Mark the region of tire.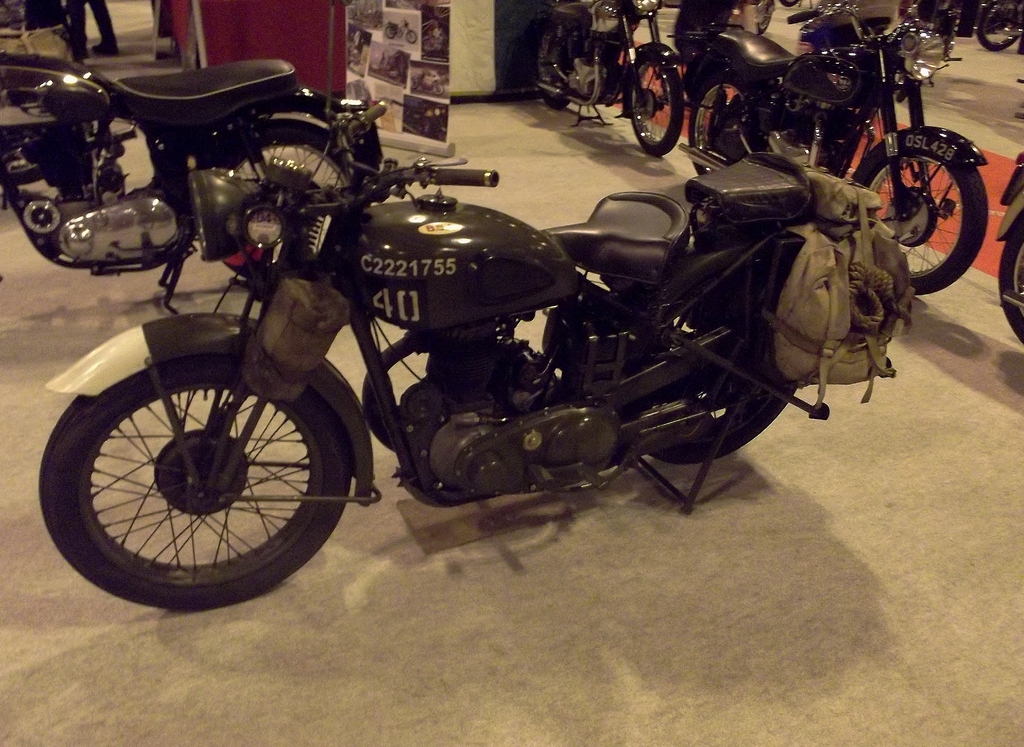
Region: 433 84 445 93.
